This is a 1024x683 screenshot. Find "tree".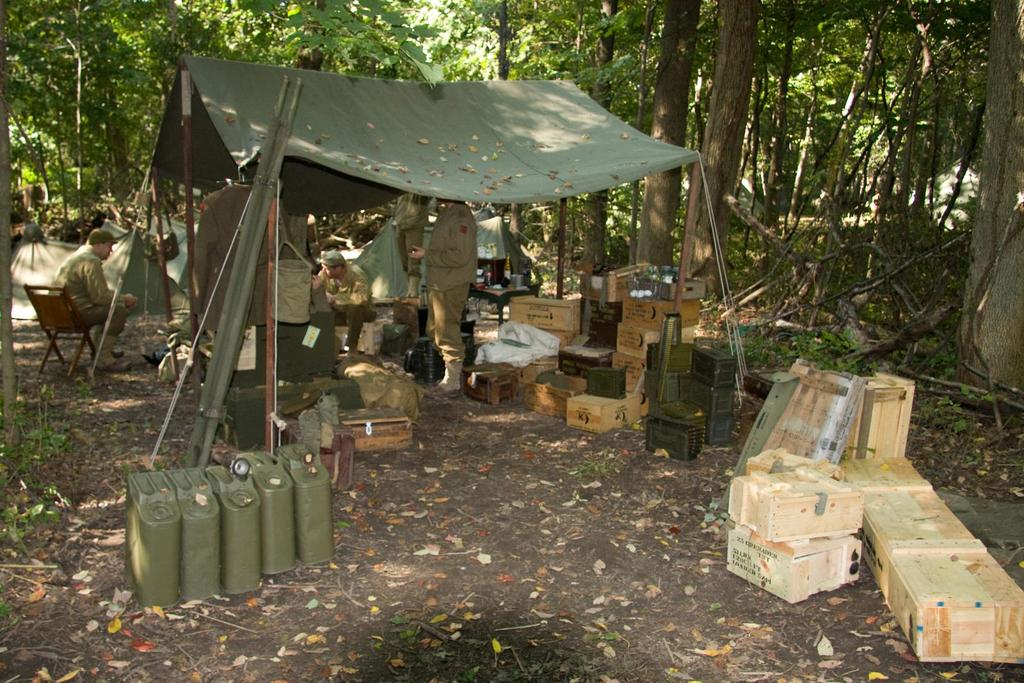
Bounding box: crop(0, 0, 145, 216).
